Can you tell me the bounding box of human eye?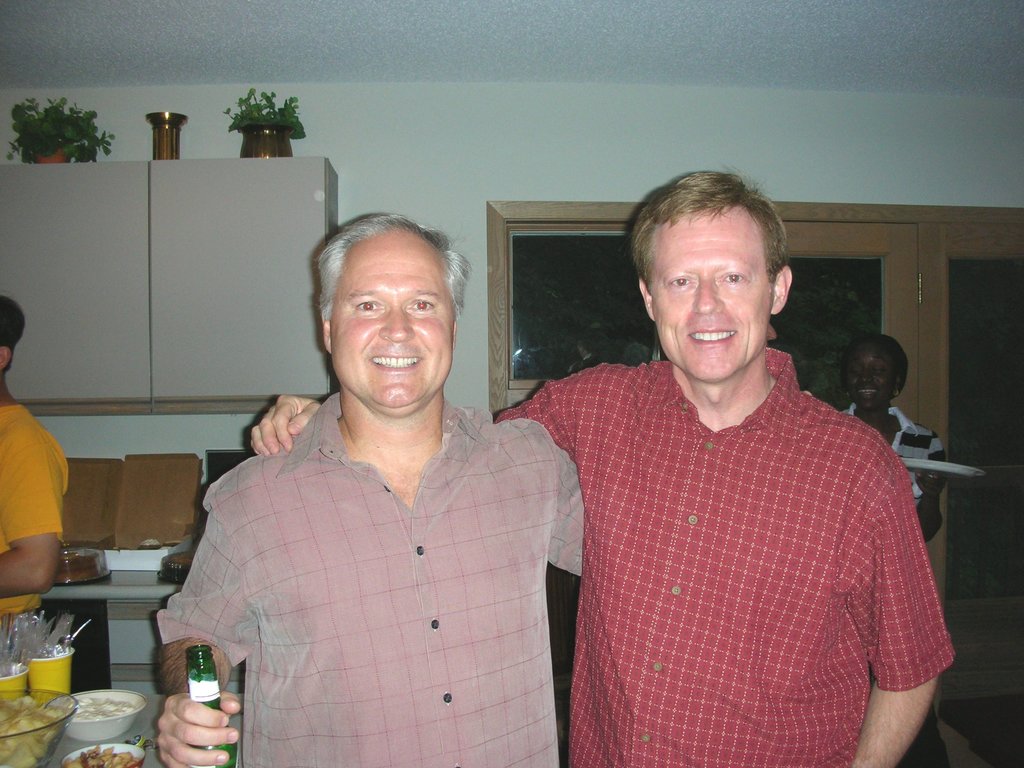
[718, 269, 748, 287].
